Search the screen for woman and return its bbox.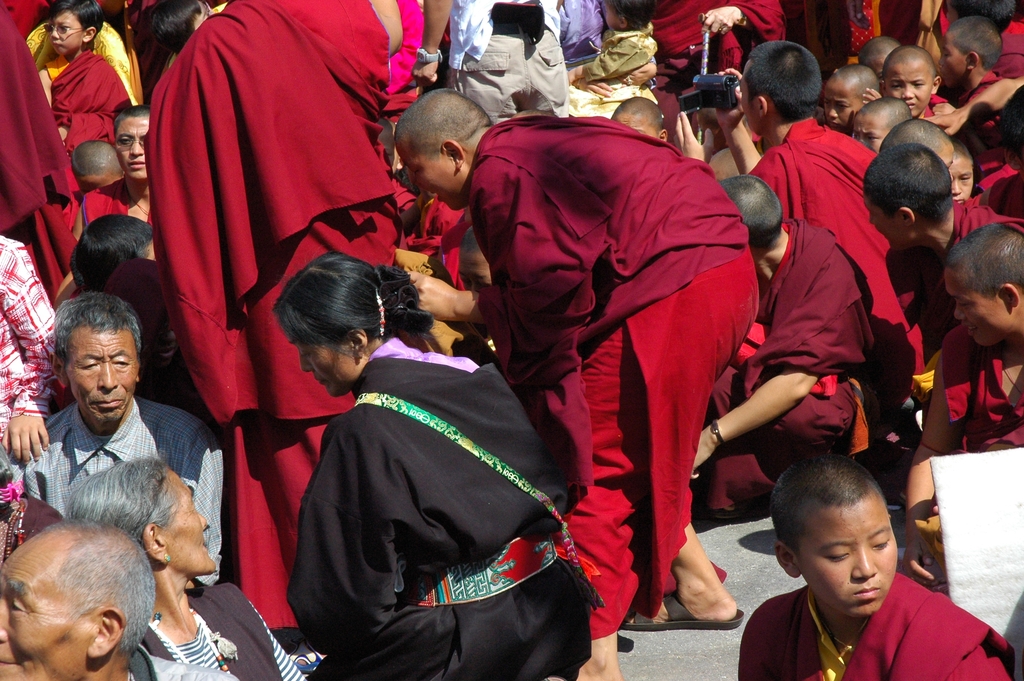
Found: (x1=559, y1=0, x2=659, y2=118).
